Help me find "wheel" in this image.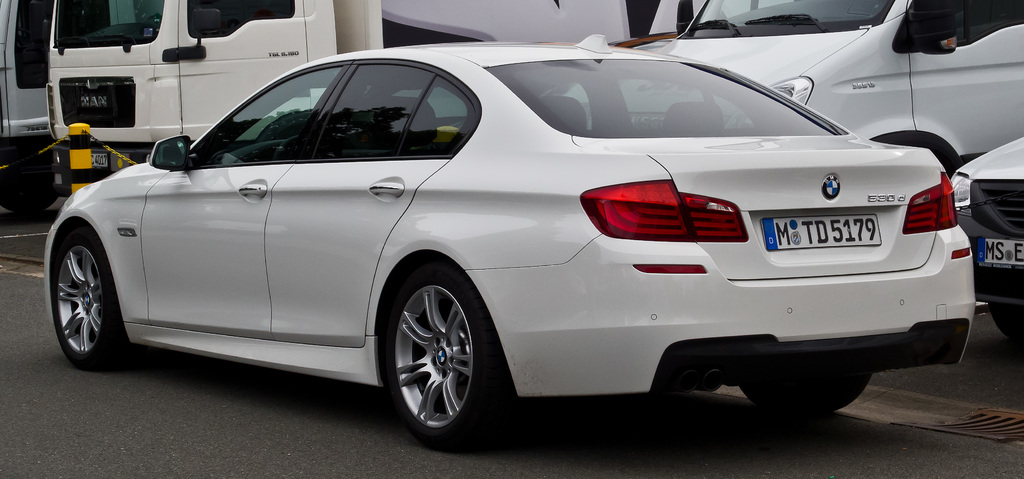
Found it: {"left": 740, "top": 375, "right": 874, "bottom": 415}.
